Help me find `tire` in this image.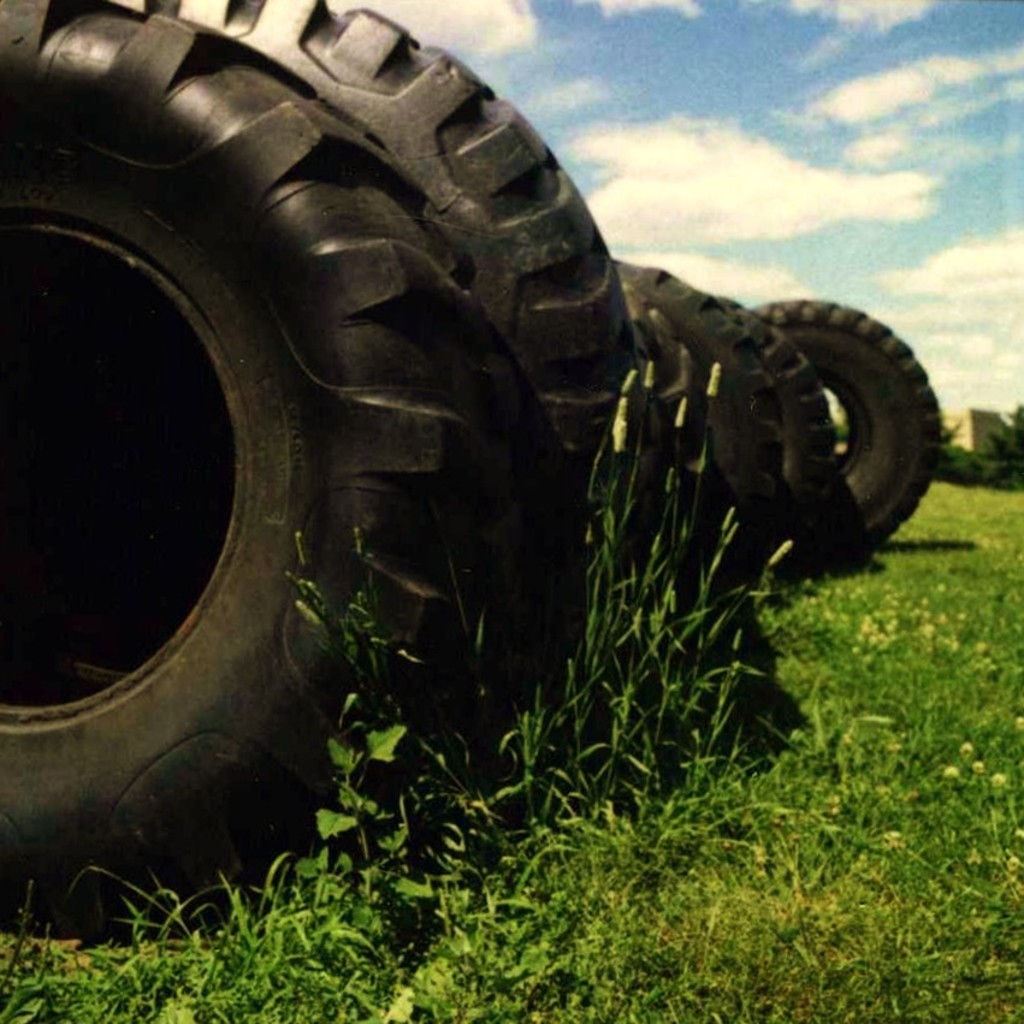
Found it: 714 294 836 560.
